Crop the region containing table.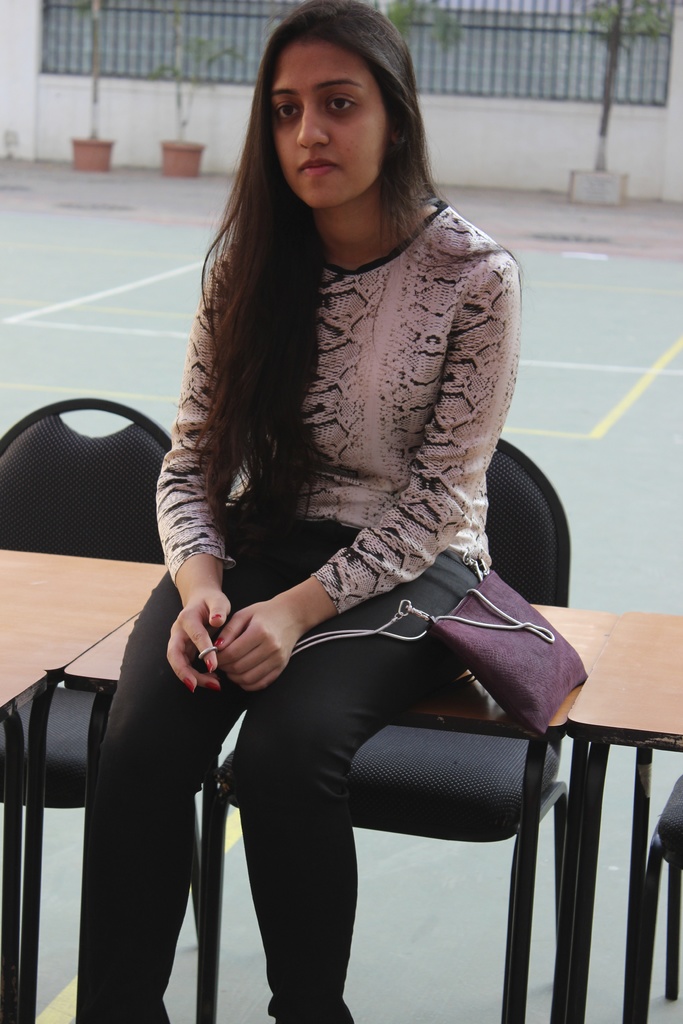
Crop region: l=0, t=544, r=168, b=1023.
